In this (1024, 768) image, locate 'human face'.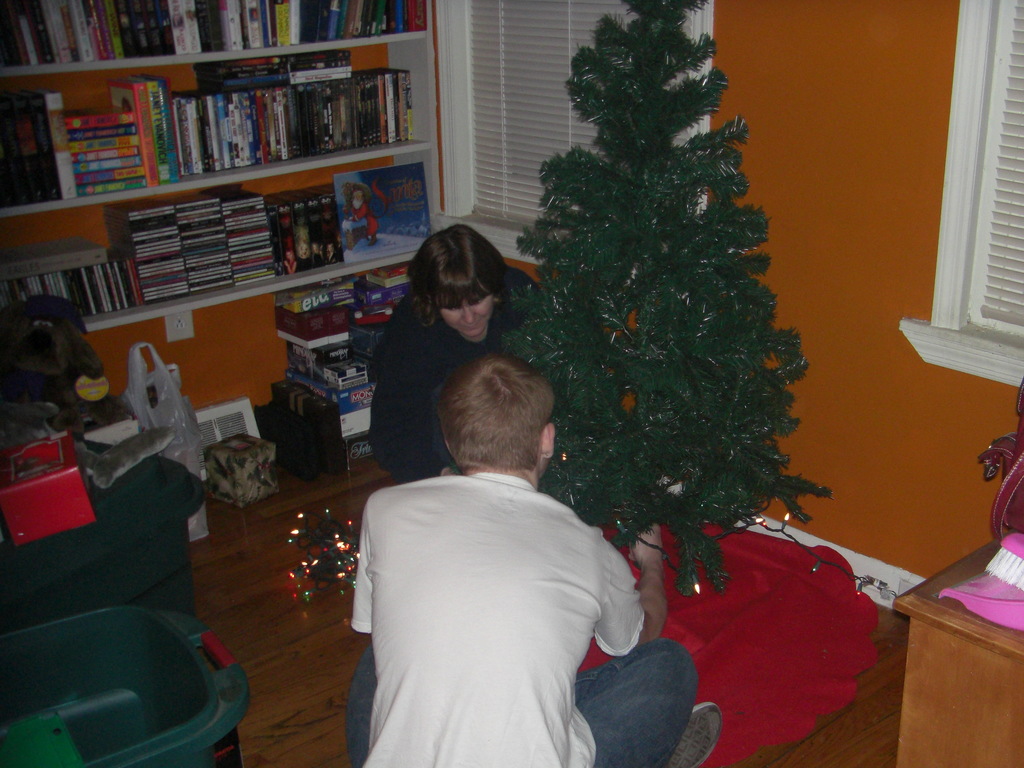
Bounding box: locate(440, 294, 488, 335).
